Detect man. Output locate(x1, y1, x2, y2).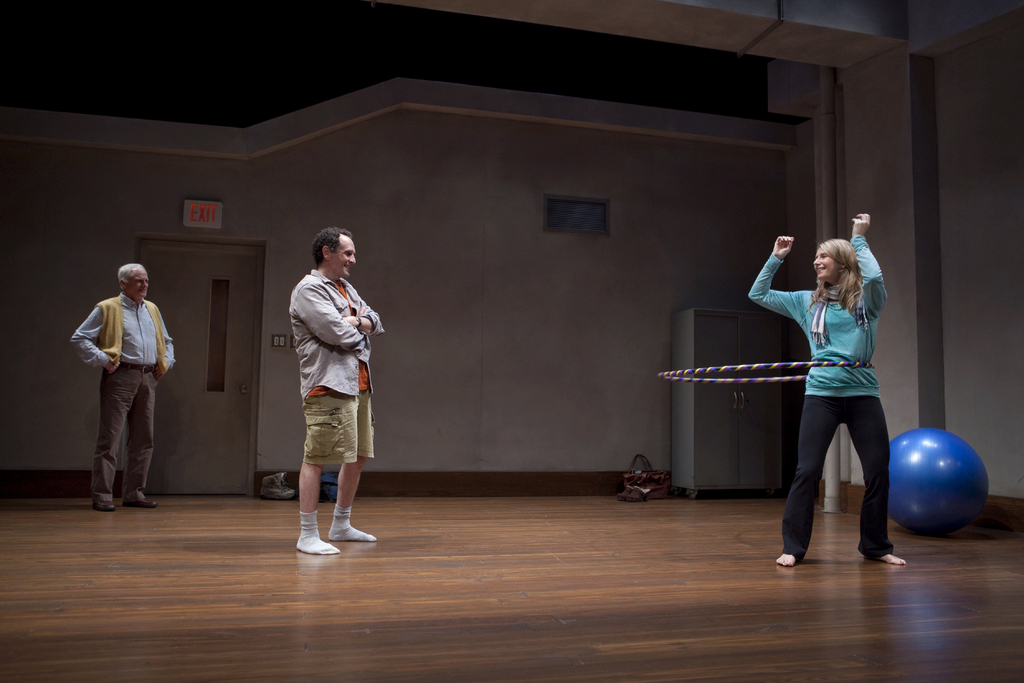
locate(288, 227, 379, 554).
